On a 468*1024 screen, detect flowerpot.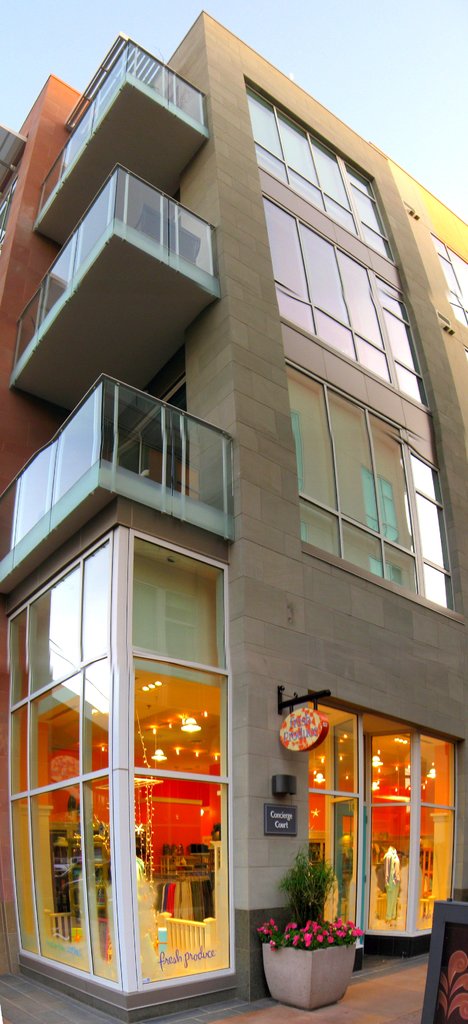
<bbox>261, 924, 360, 1010</bbox>.
